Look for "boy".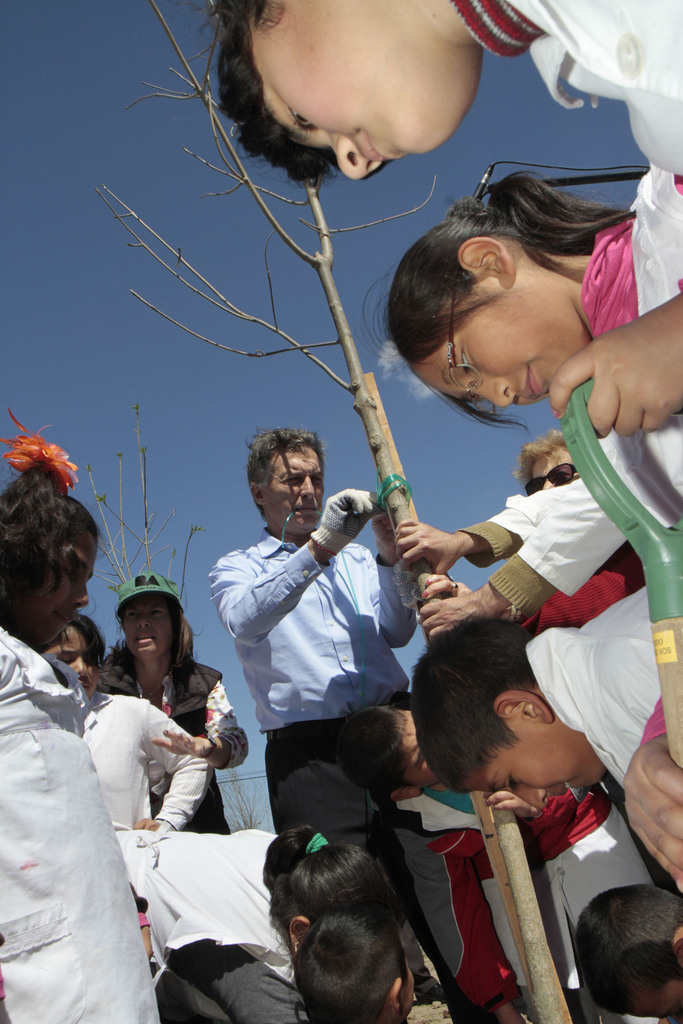
Found: crop(404, 583, 672, 809).
